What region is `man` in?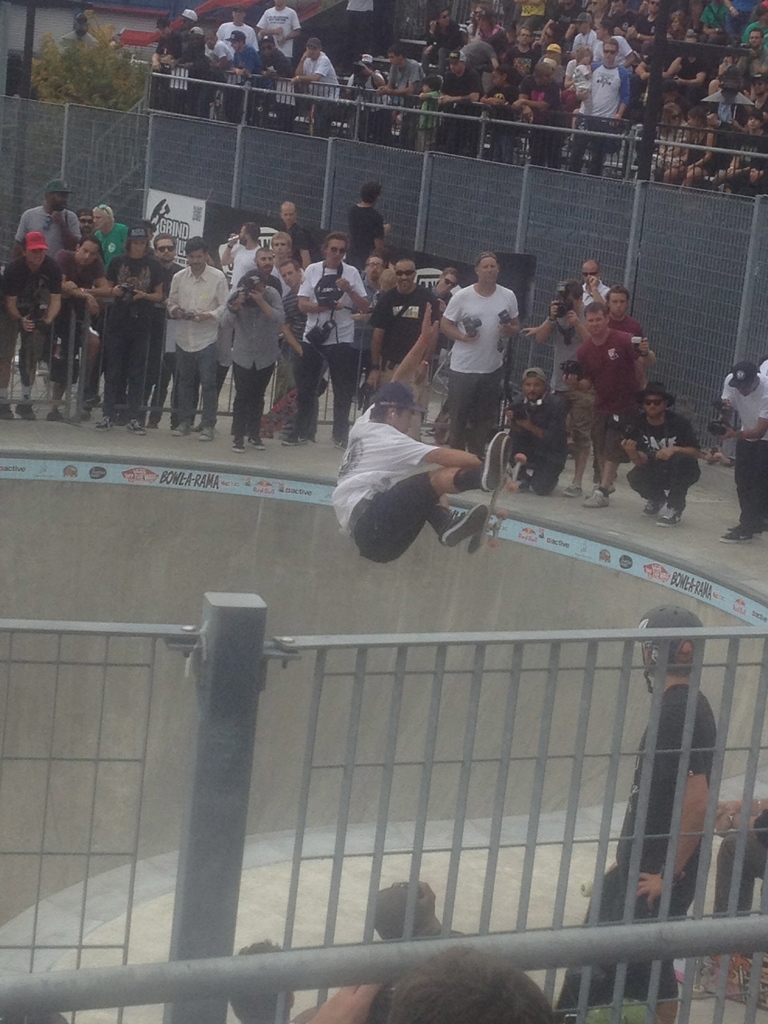
{"x1": 223, "y1": 221, "x2": 262, "y2": 288}.
